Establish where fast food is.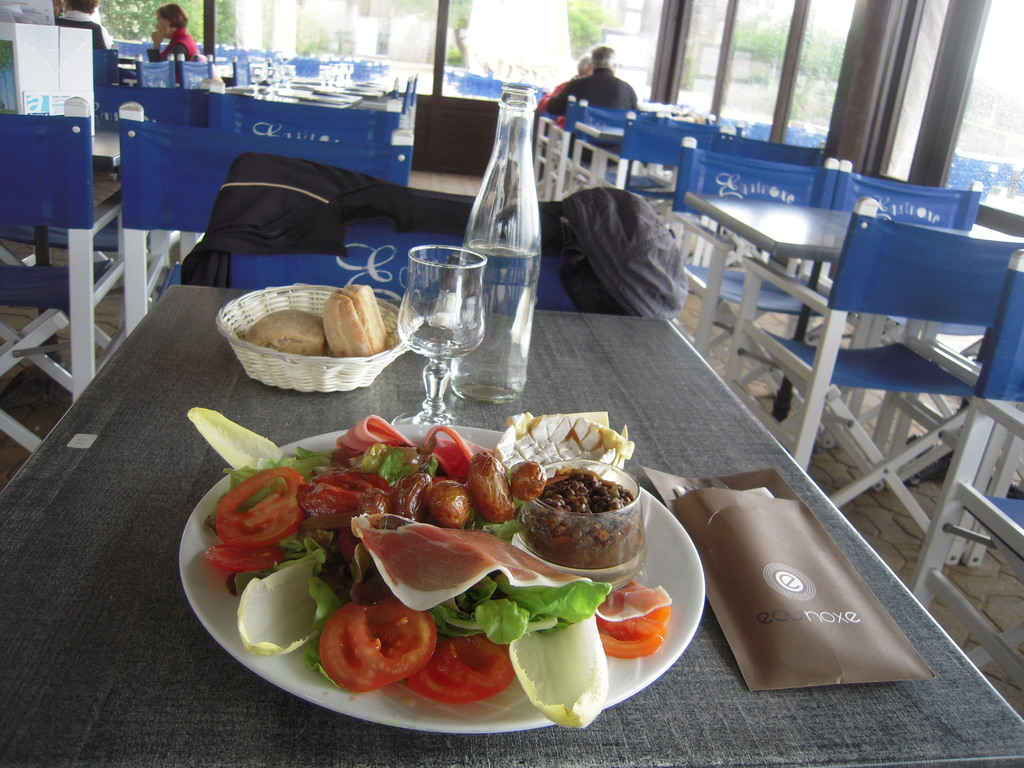
Established at (x1=221, y1=418, x2=651, y2=703).
